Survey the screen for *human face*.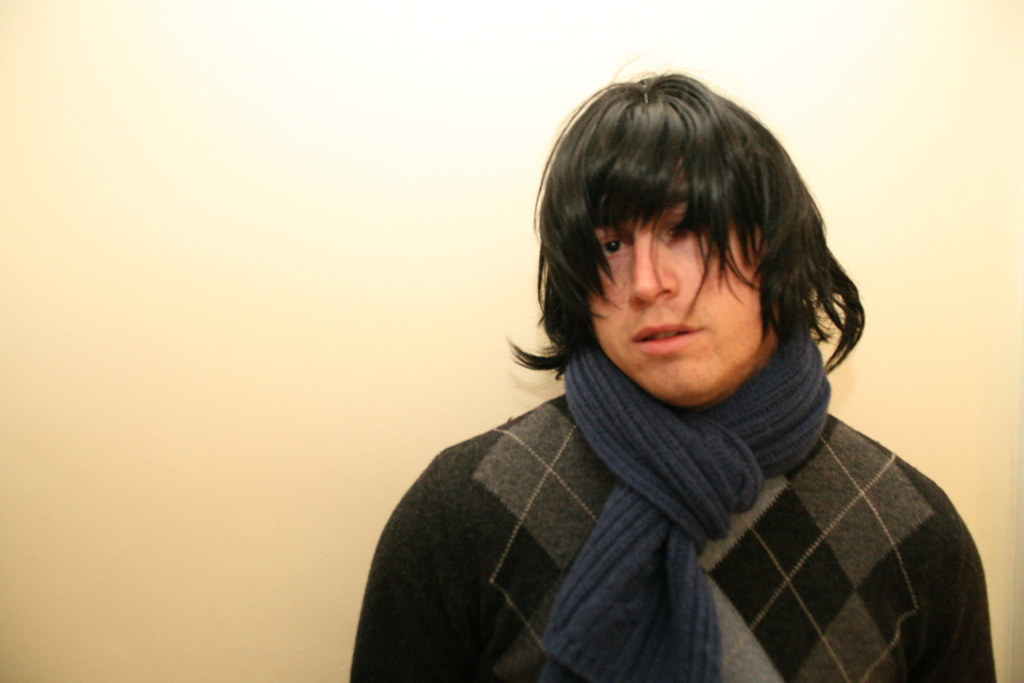
Survey found: [579, 195, 791, 393].
